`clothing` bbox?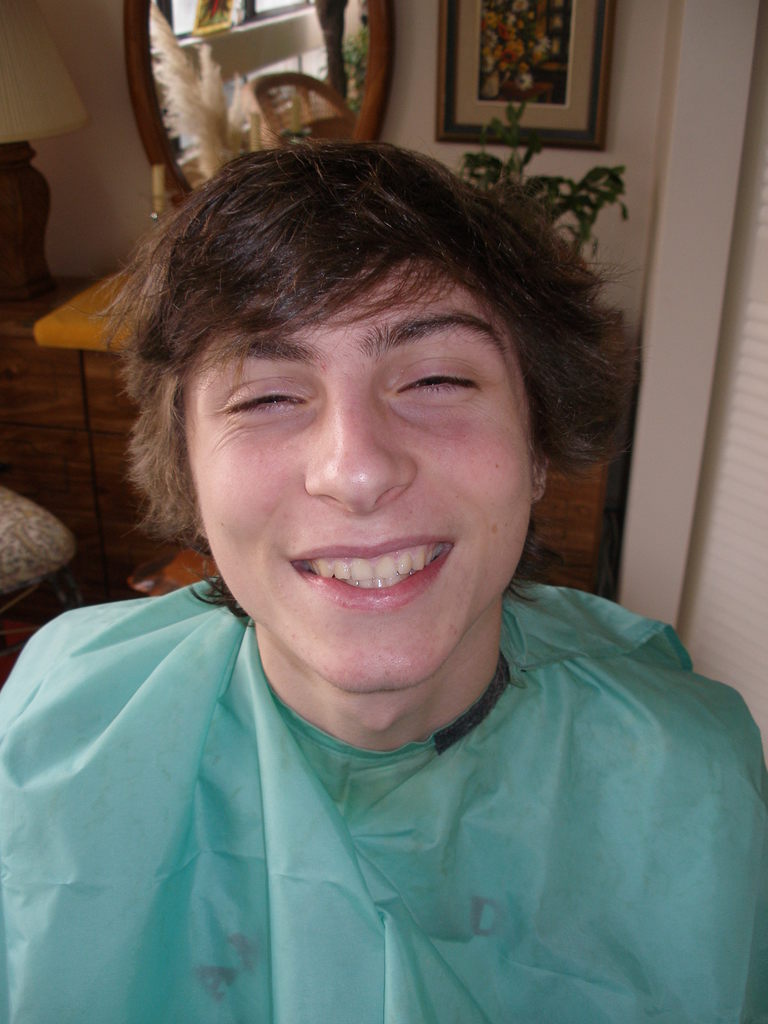
(x1=90, y1=620, x2=767, y2=1007)
